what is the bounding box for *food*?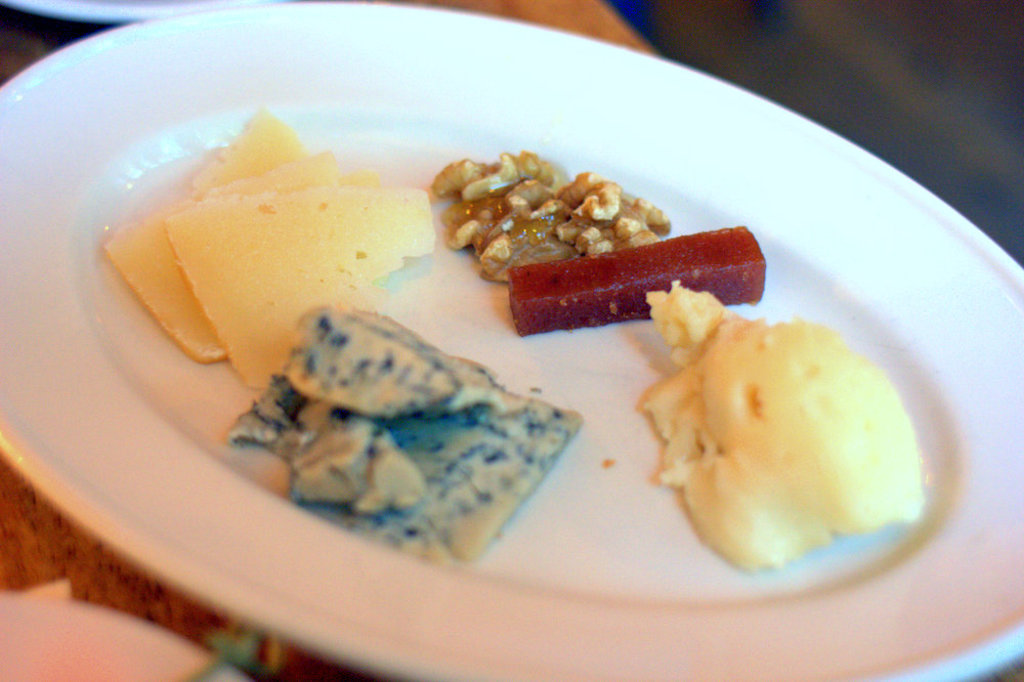
bbox=[426, 144, 673, 280].
